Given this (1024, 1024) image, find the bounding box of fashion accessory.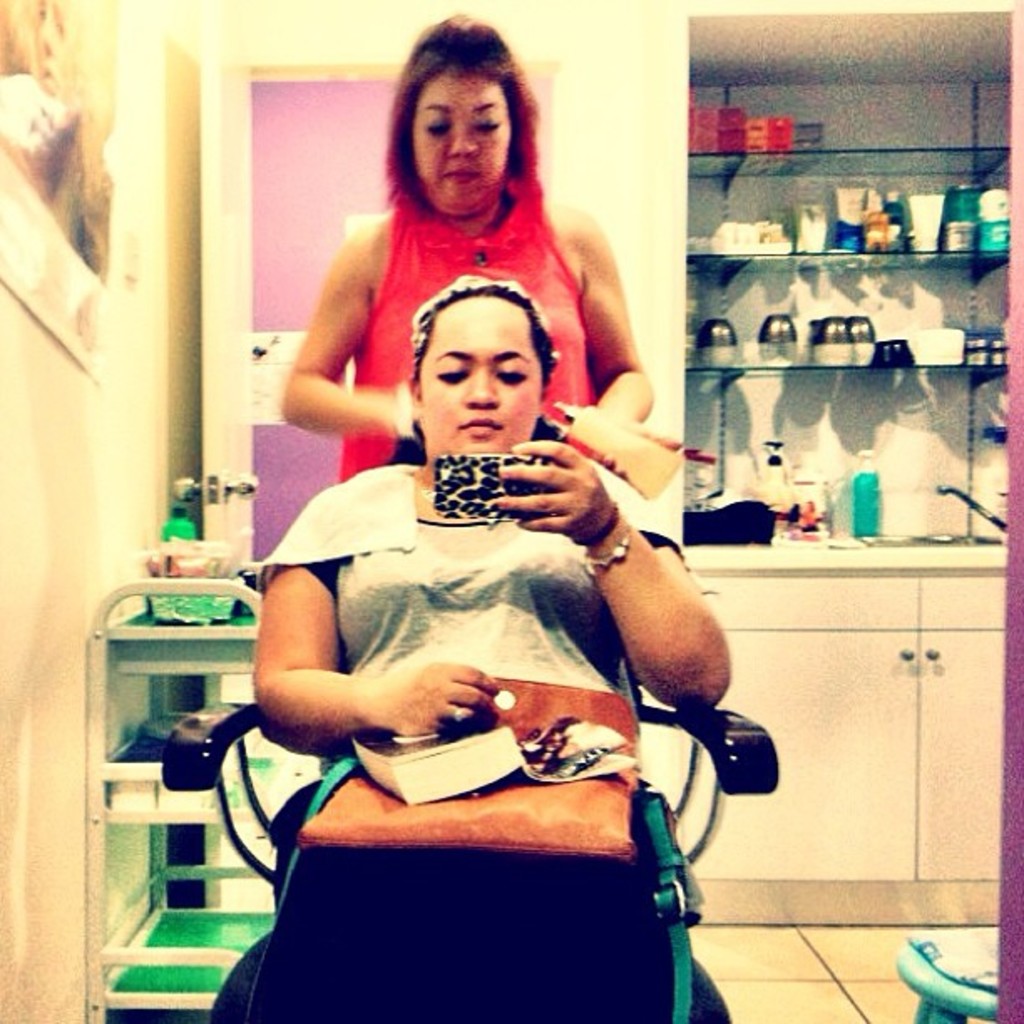
[581, 522, 637, 577].
